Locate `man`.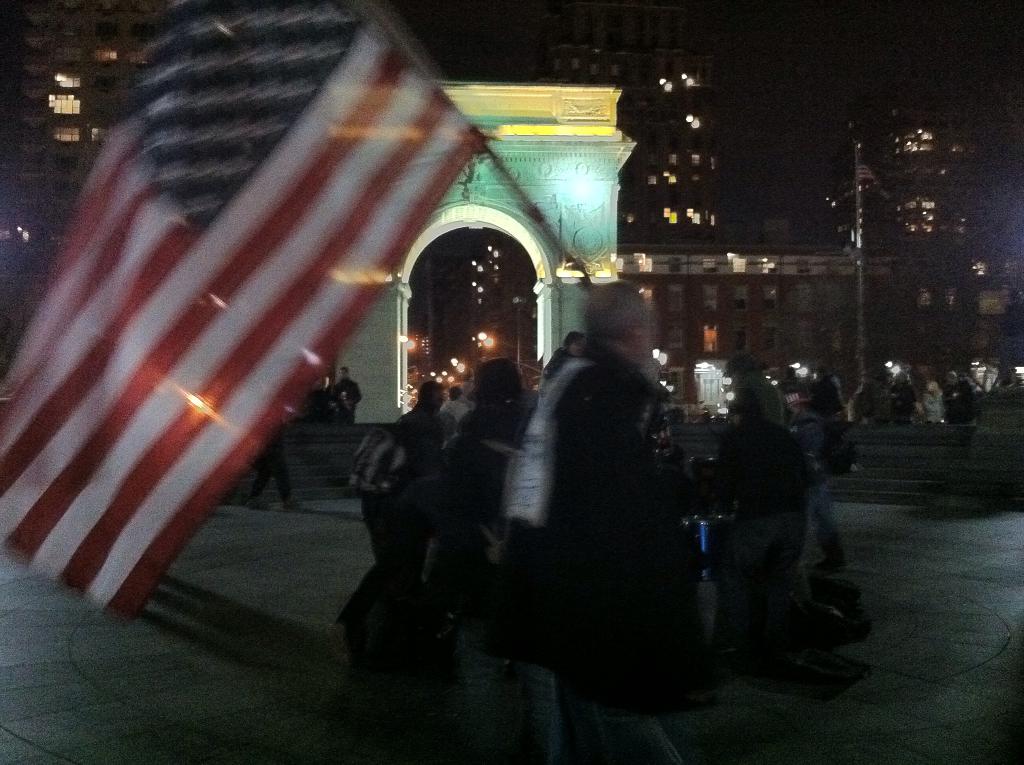
Bounding box: box=[332, 368, 362, 422].
